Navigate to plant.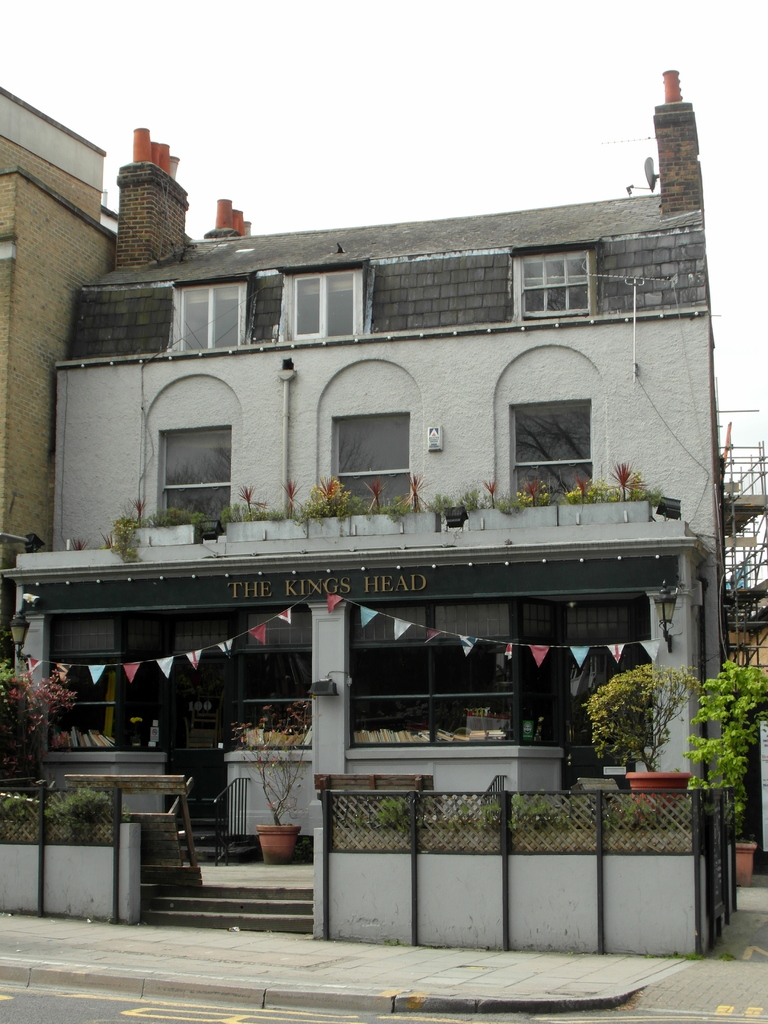
Navigation target: 275/476/301/509.
